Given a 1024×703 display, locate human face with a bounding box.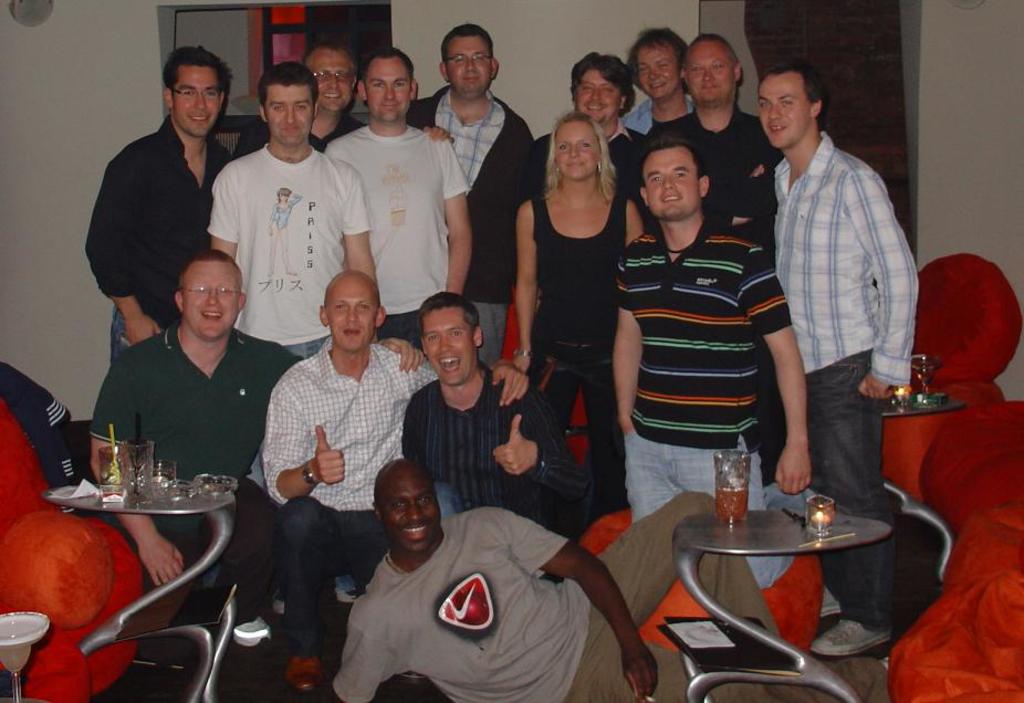
Located: select_region(177, 64, 216, 136).
